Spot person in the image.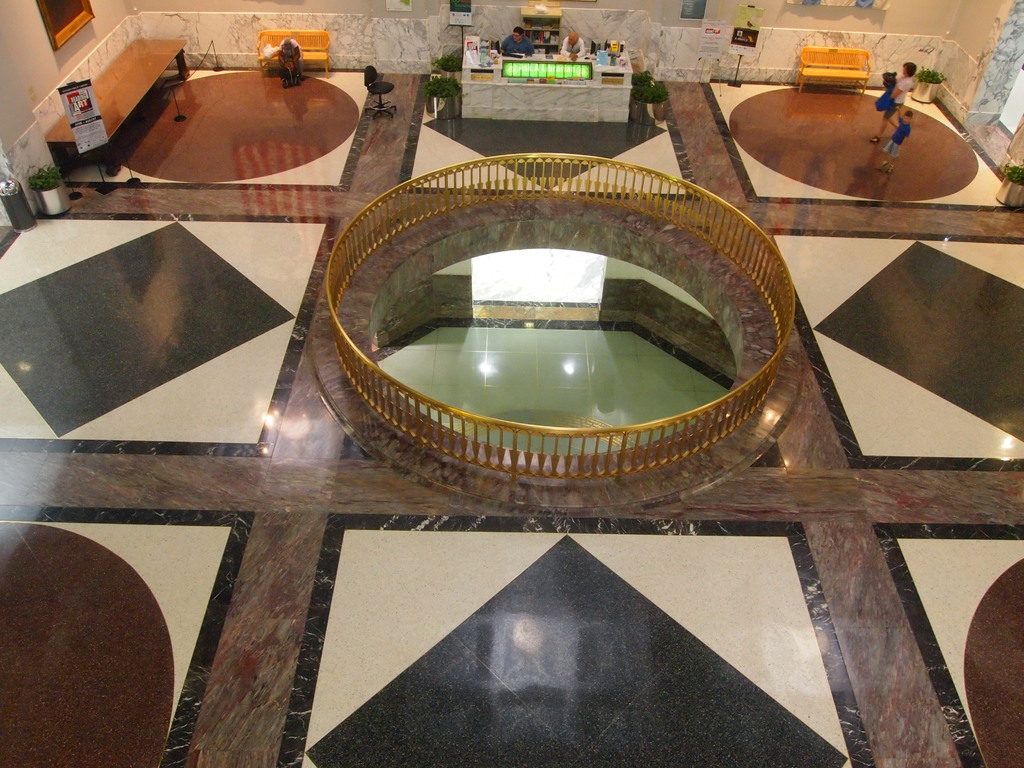
person found at box(882, 108, 915, 170).
